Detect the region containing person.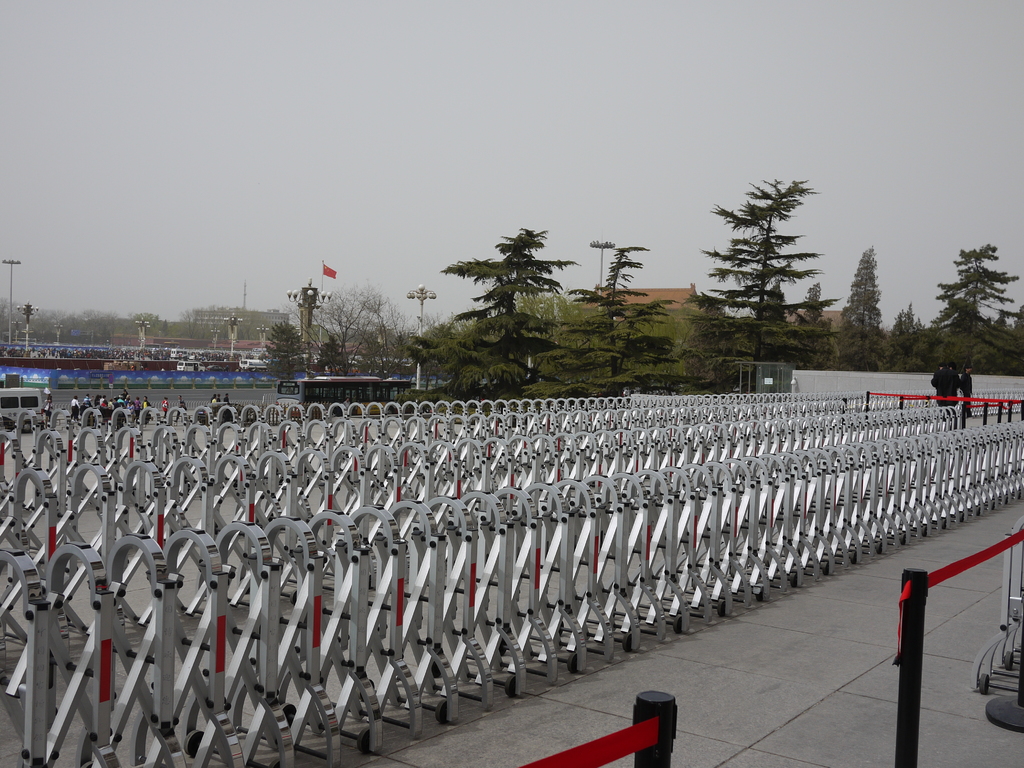
949 362 959 406.
